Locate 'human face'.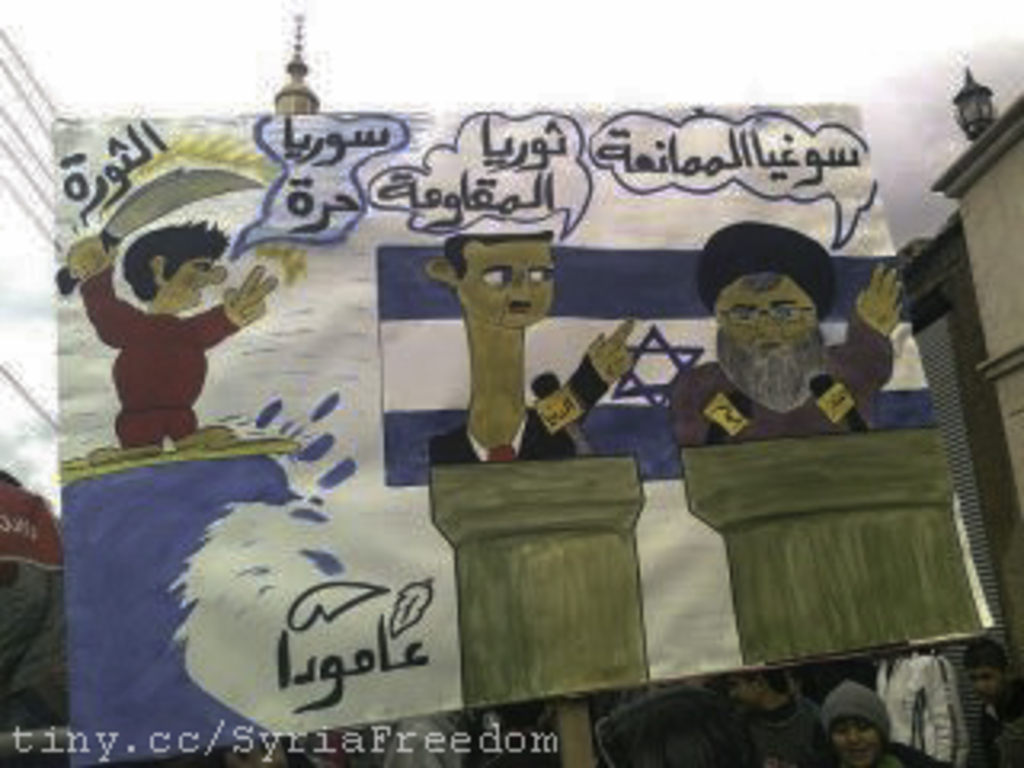
Bounding box: (717,266,816,384).
